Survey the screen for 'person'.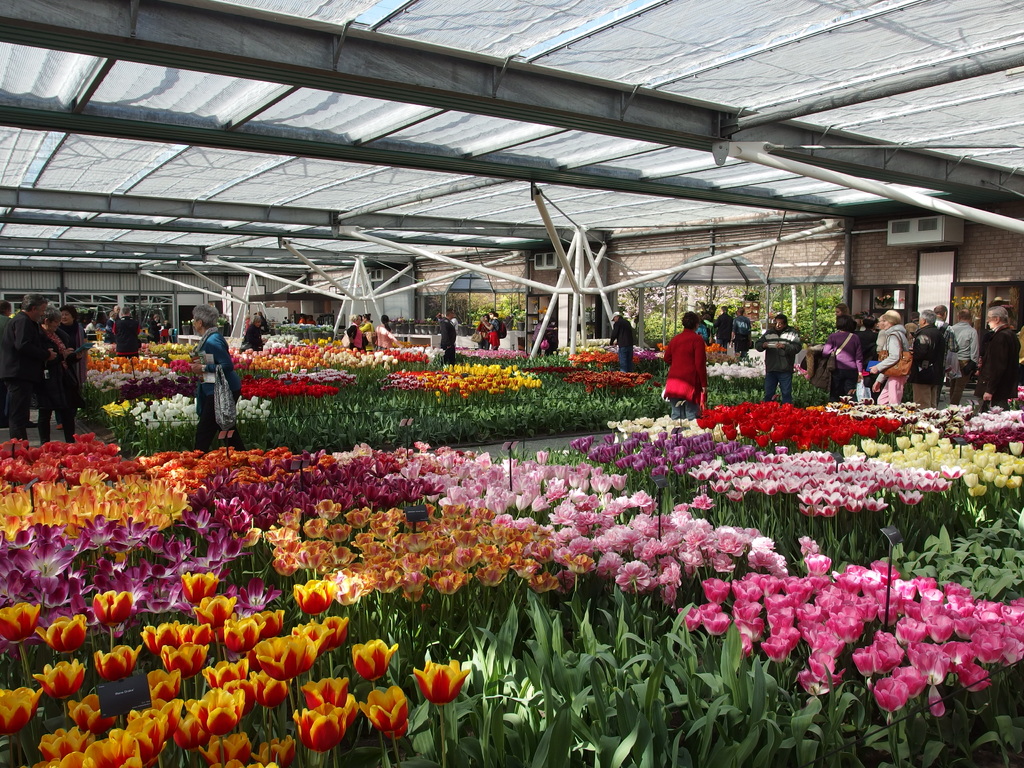
Survey found: 982, 303, 1019, 403.
